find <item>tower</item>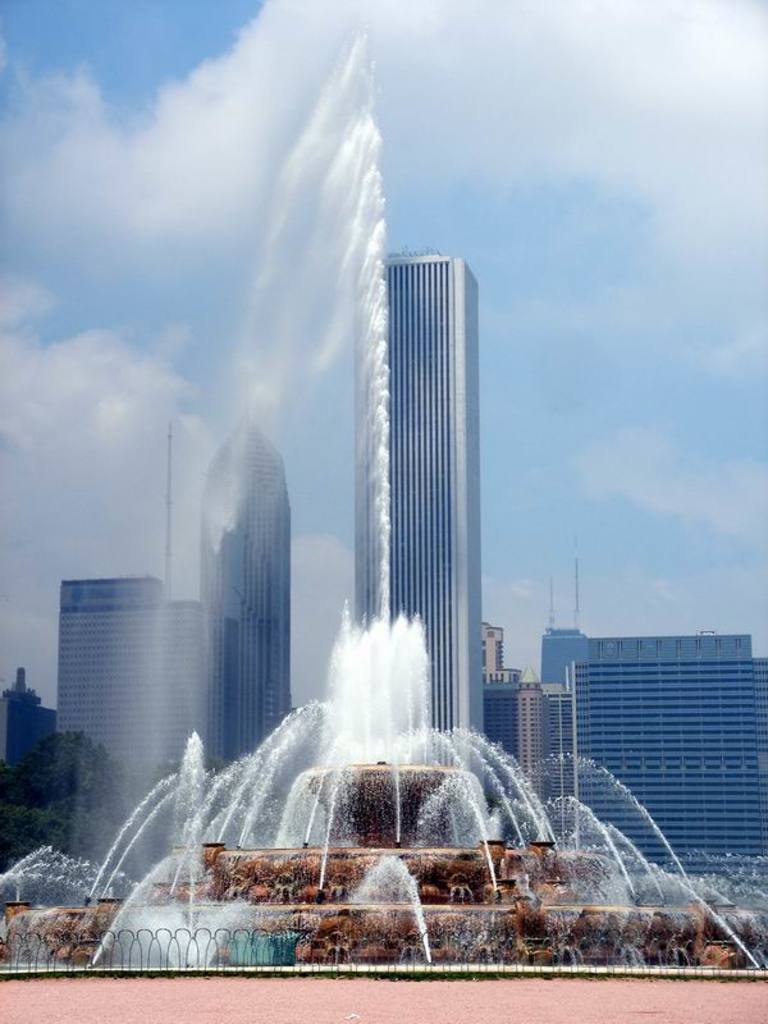
pyautogui.locateOnScreen(476, 627, 522, 669)
